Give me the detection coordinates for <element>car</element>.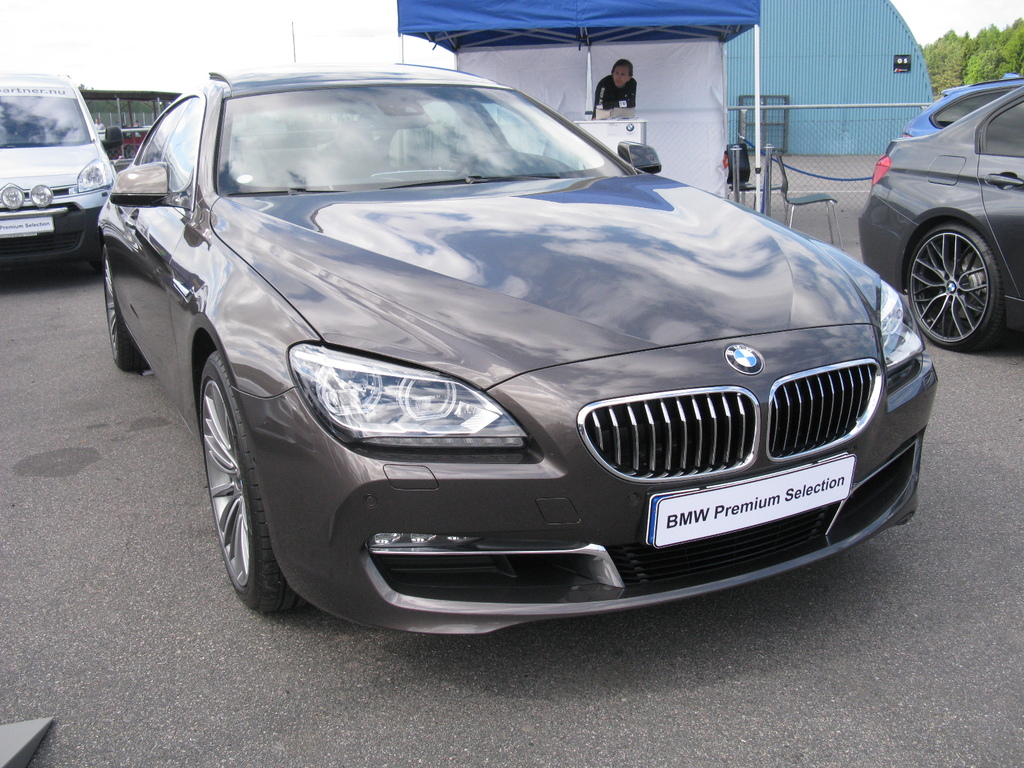
<box>0,68,116,273</box>.
